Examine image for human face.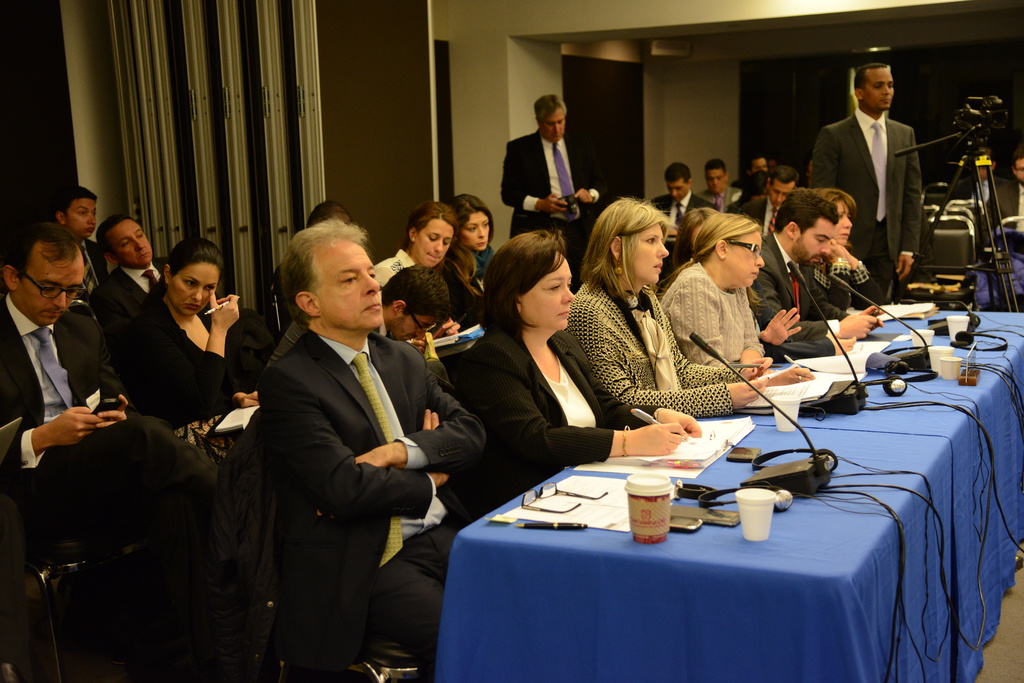
Examination result: 836,196,851,237.
